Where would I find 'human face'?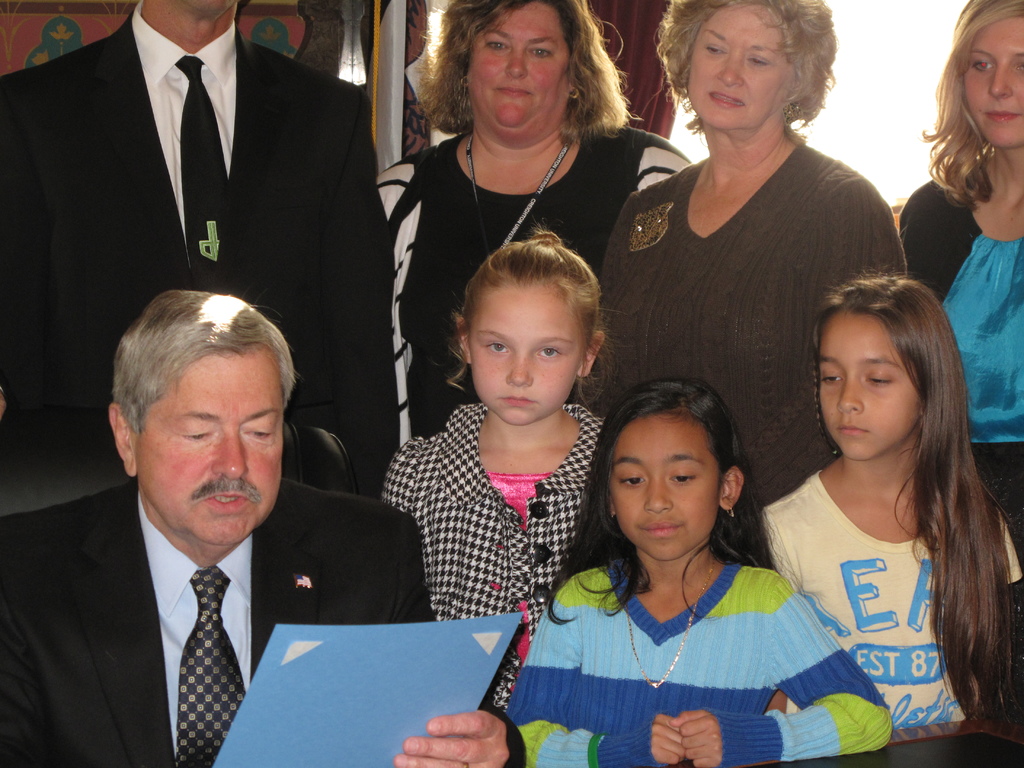
At [816, 299, 922, 452].
